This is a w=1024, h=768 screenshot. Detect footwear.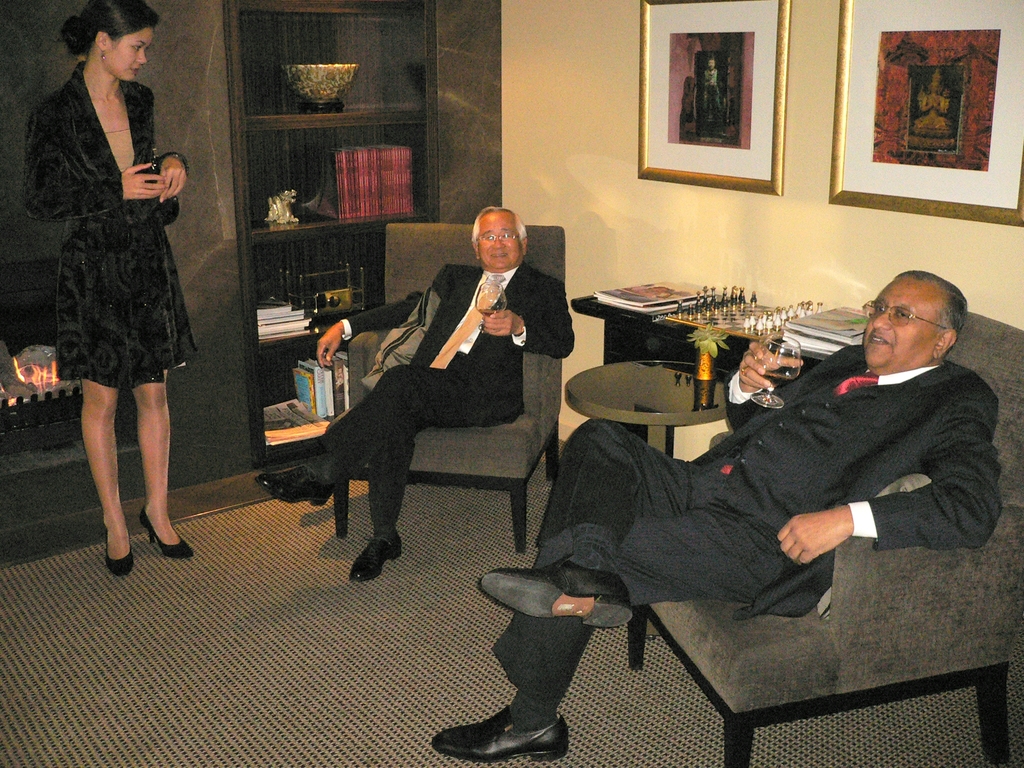
l=477, t=561, r=631, b=625.
